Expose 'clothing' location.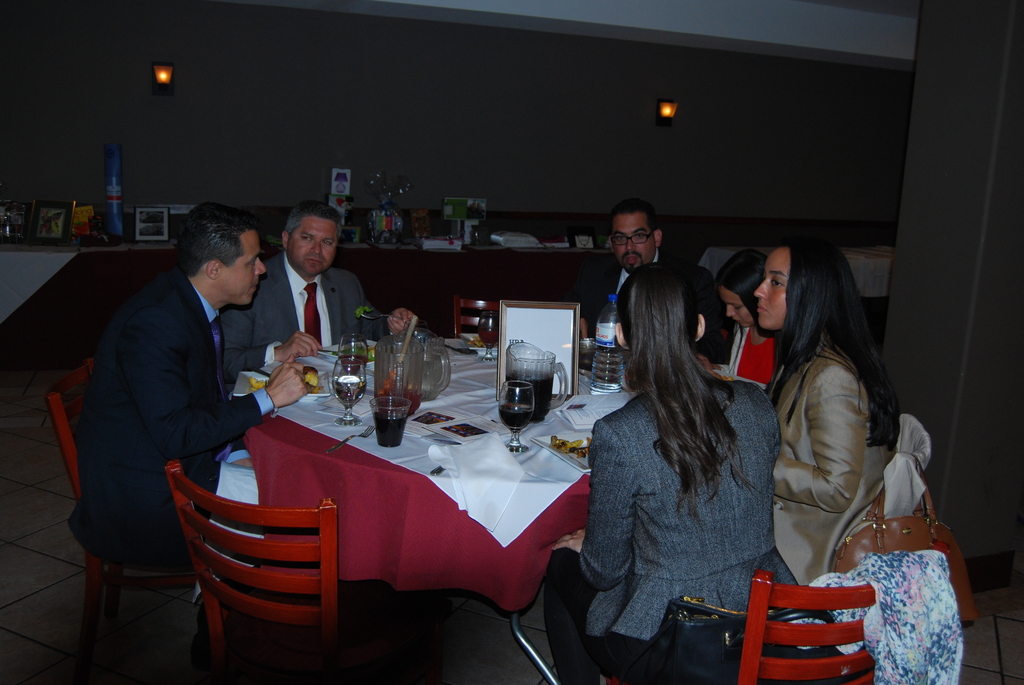
Exposed at x1=716, y1=316, x2=781, y2=389.
